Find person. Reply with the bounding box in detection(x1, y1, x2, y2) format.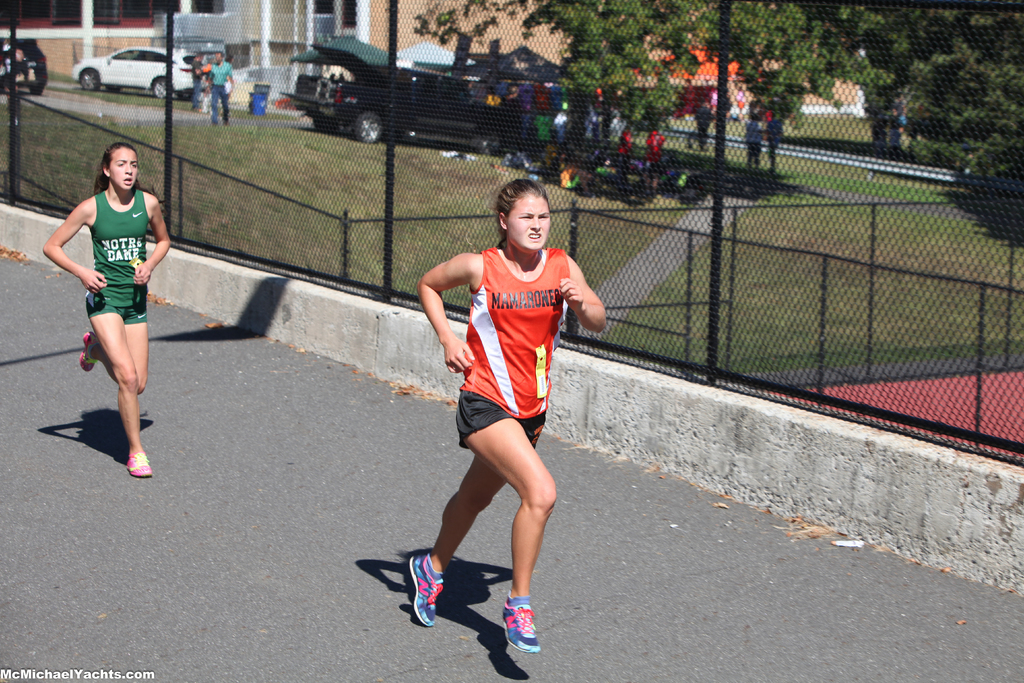
detection(764, 115, 788, 167).
